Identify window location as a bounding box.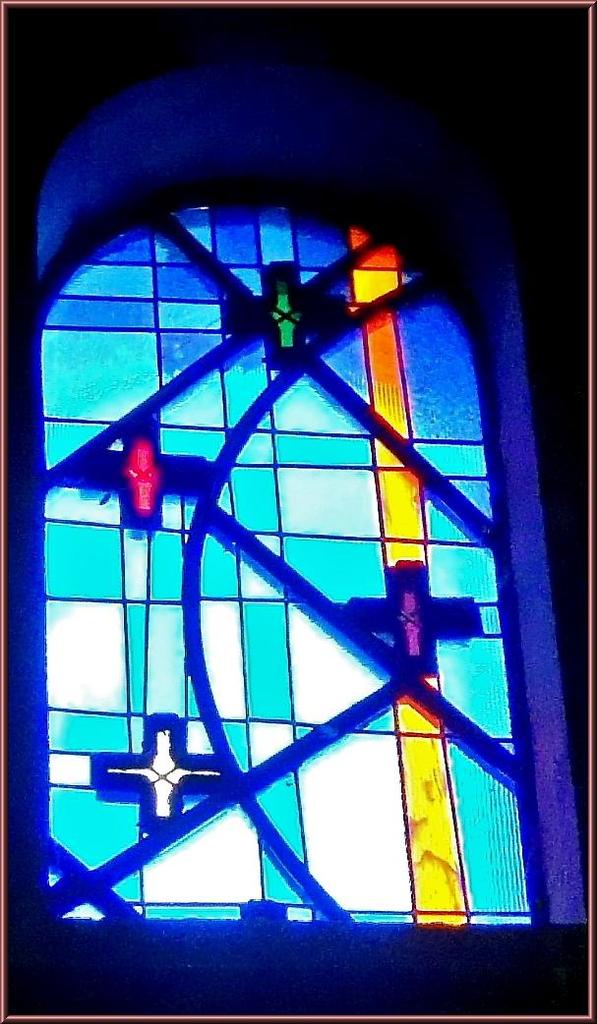
14:149:592:958.
